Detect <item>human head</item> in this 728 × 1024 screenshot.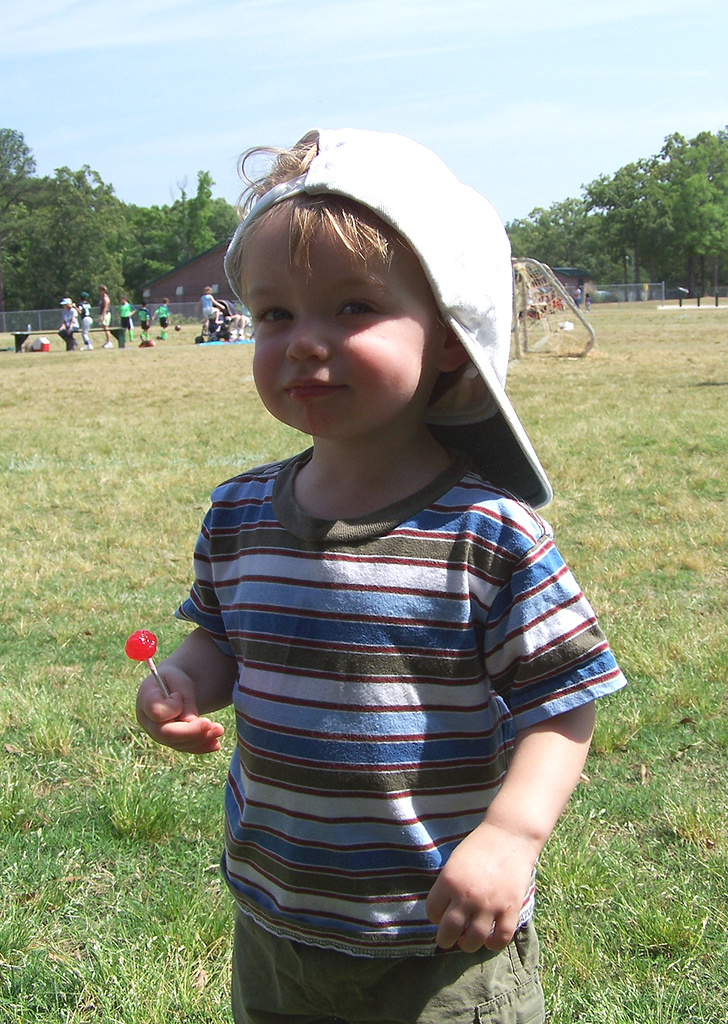
Detection: <box>201,285,214,294</box>.
